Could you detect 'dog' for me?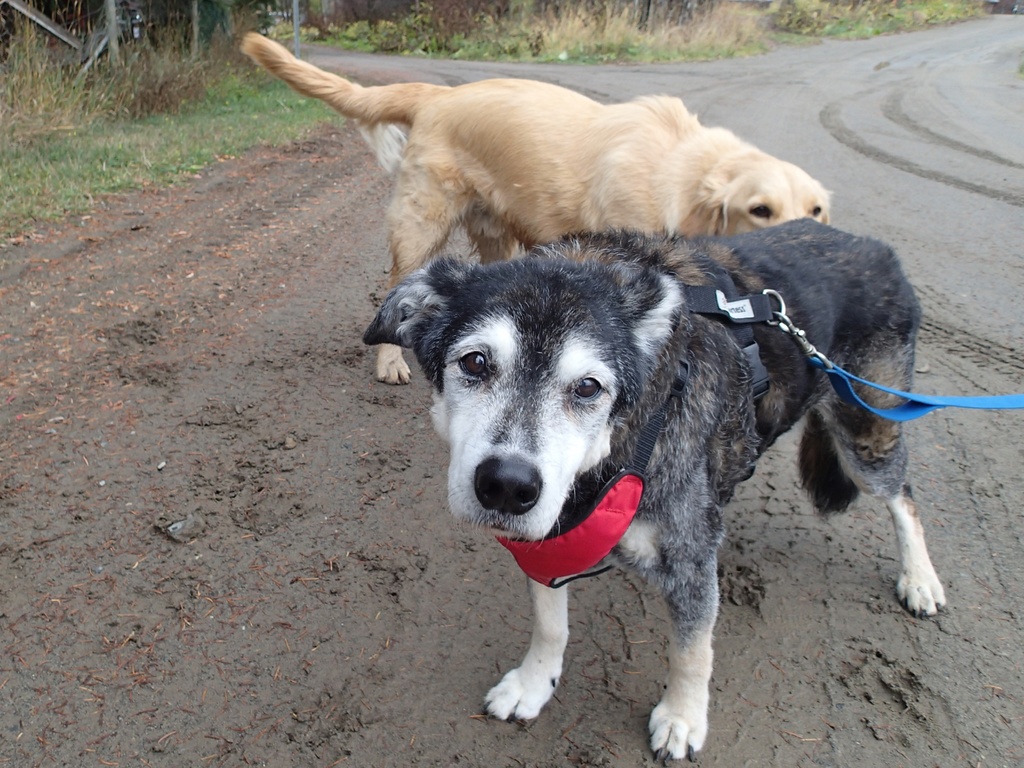
Detection result: [241, 32, 836, 387].
